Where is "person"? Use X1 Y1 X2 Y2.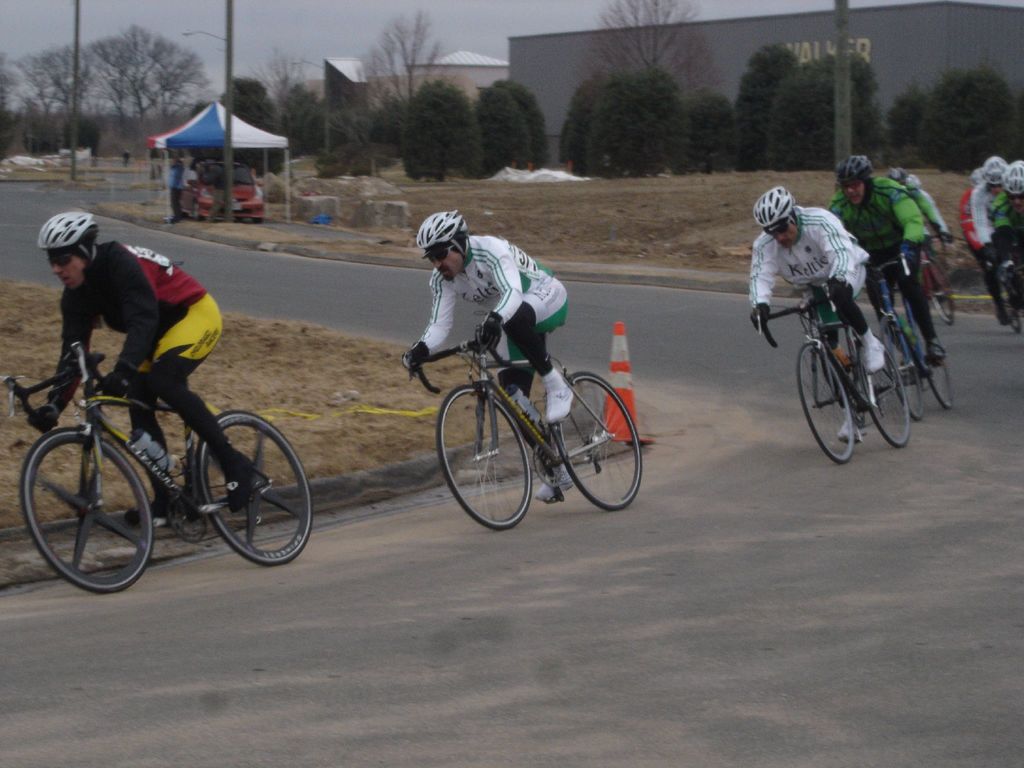
820 164 931 372.
